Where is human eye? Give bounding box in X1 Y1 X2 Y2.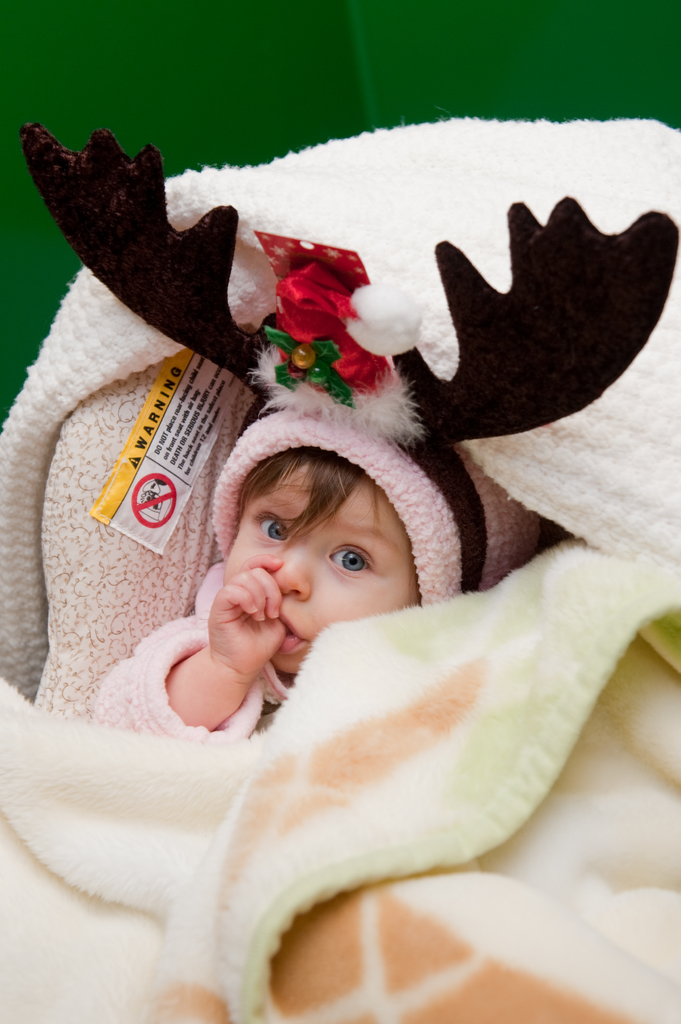
252 518 292 548.
